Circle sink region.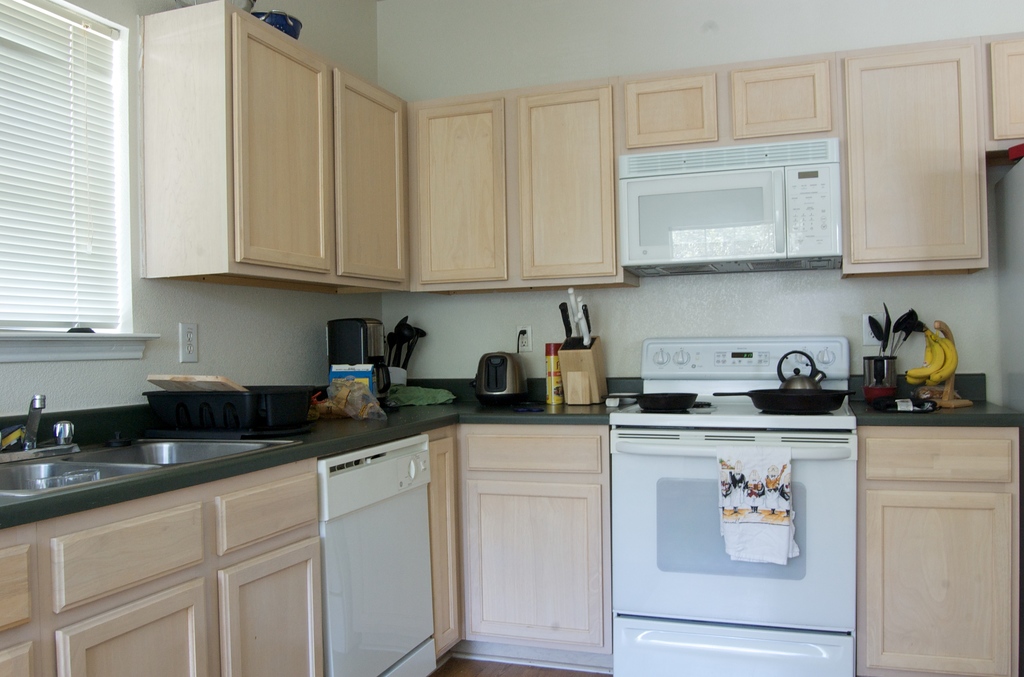
Region: (2, 416, 282, 523).
